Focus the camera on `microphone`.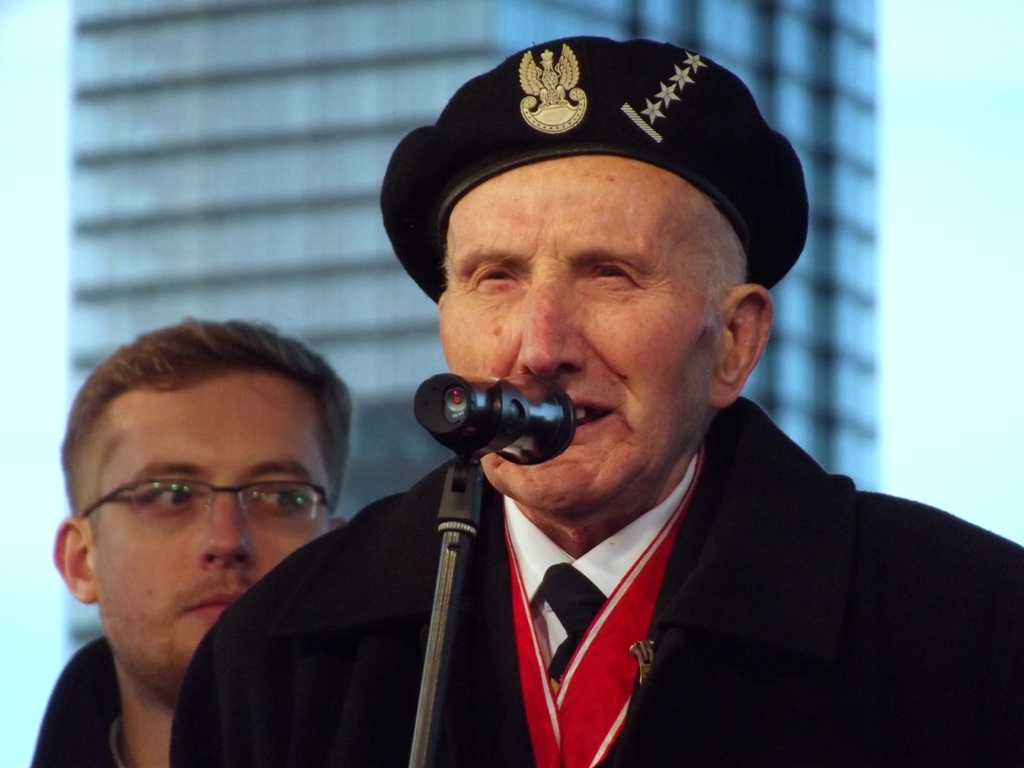
Focus region: (407, 377, 581, 471).
